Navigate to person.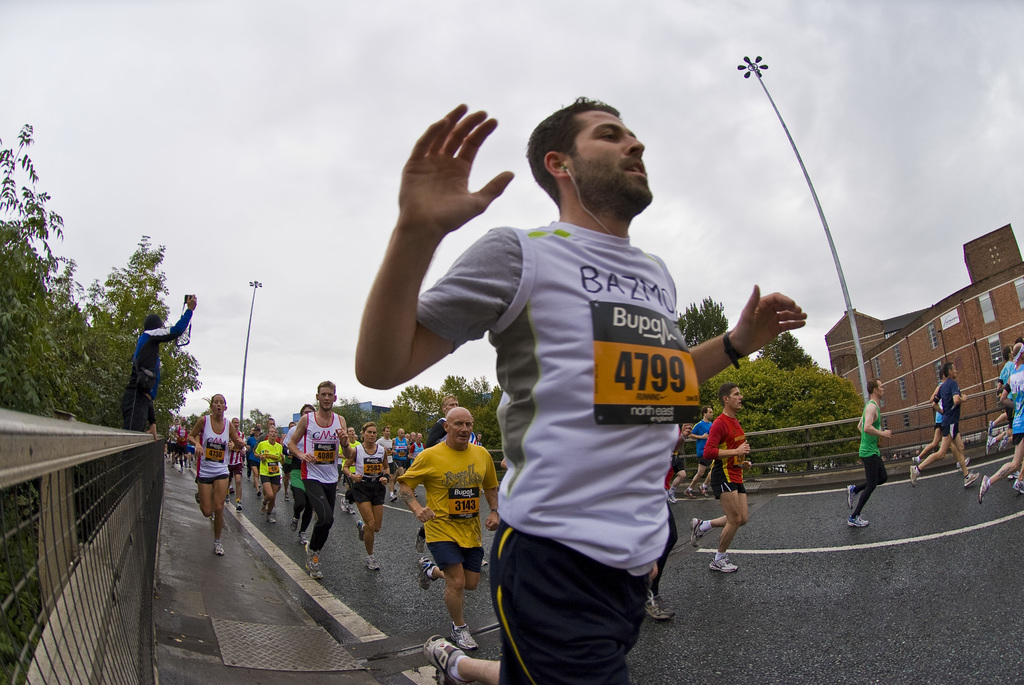
Navigation target: bbox=[917, 366, 979, 468].
